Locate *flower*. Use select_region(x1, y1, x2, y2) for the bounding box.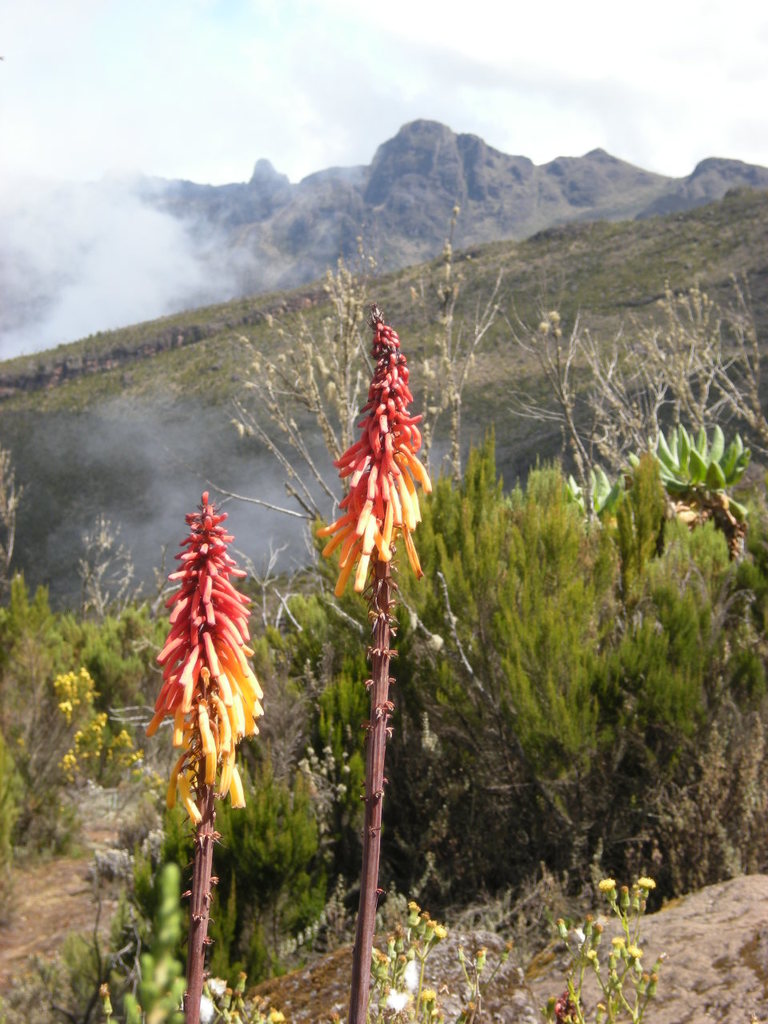
select_region(314, 304, 434, 598).
